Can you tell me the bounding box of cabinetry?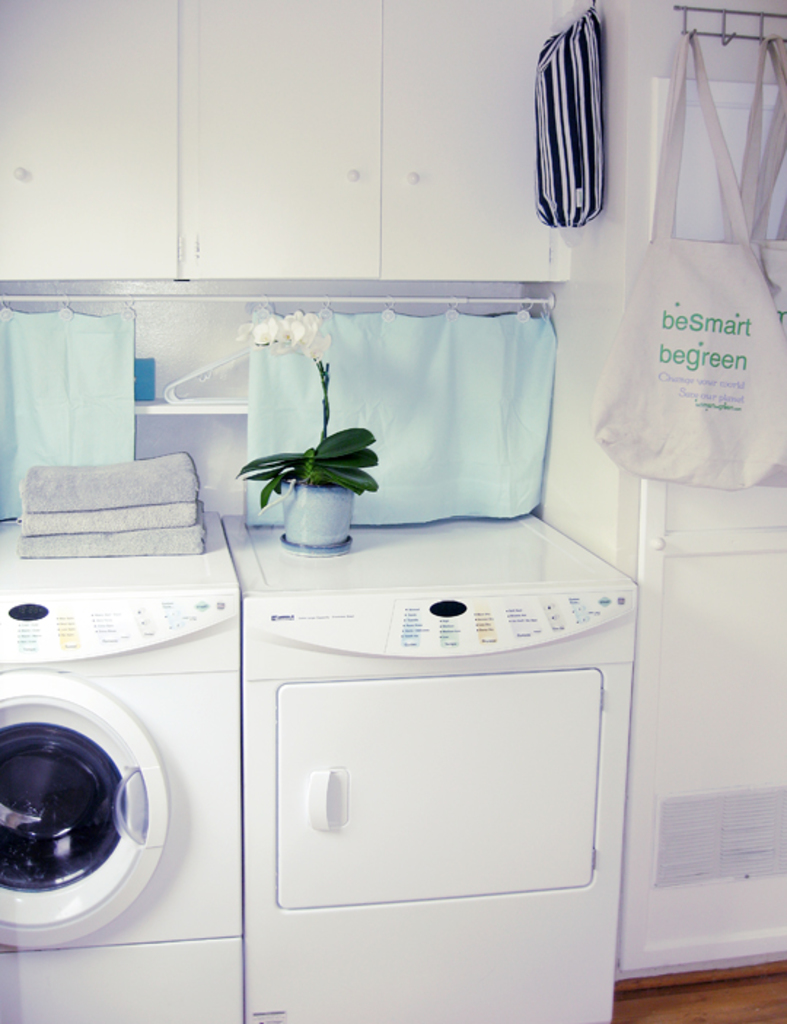
<bbox>191, 0, 555, 281</bbox>.
